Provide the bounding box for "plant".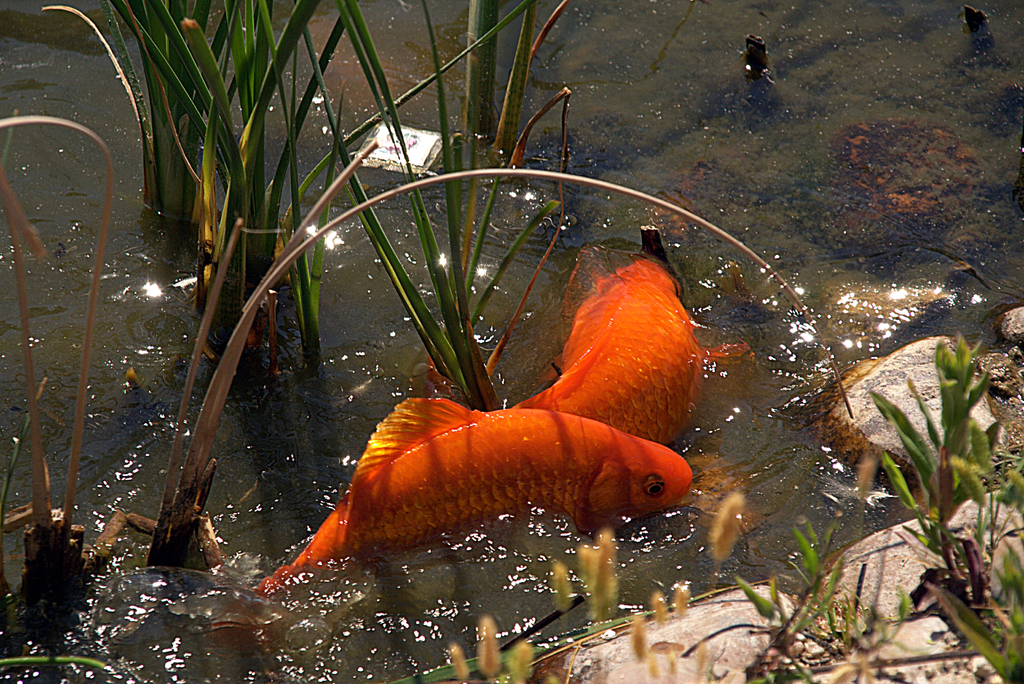
detection(33, 0, 298, 222).
